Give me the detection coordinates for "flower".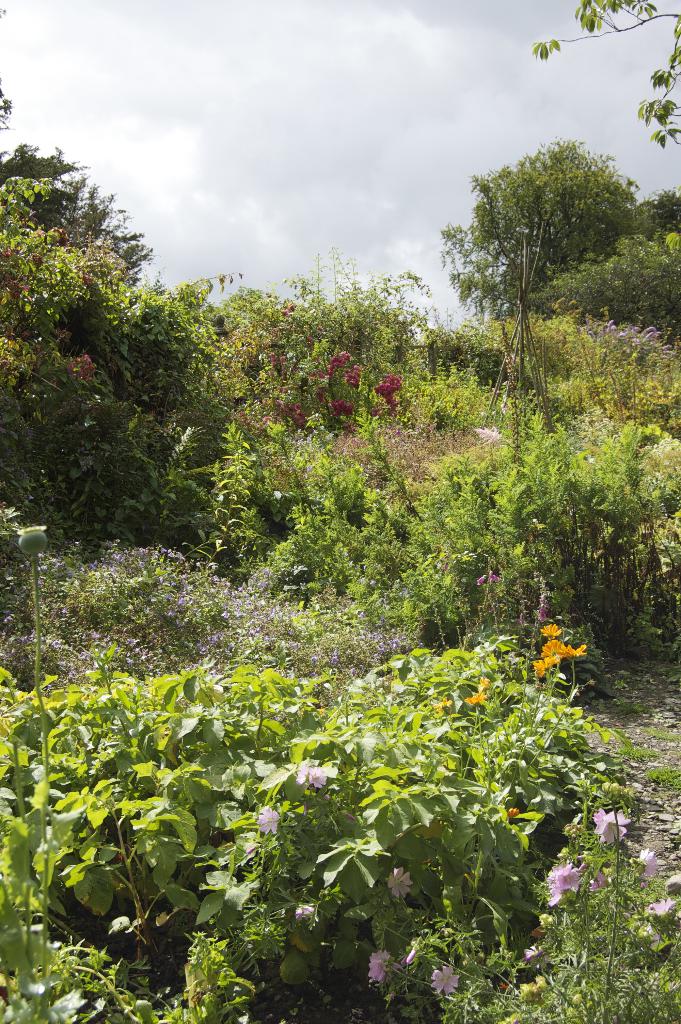
bbox=(507, 806, 519, 820).
